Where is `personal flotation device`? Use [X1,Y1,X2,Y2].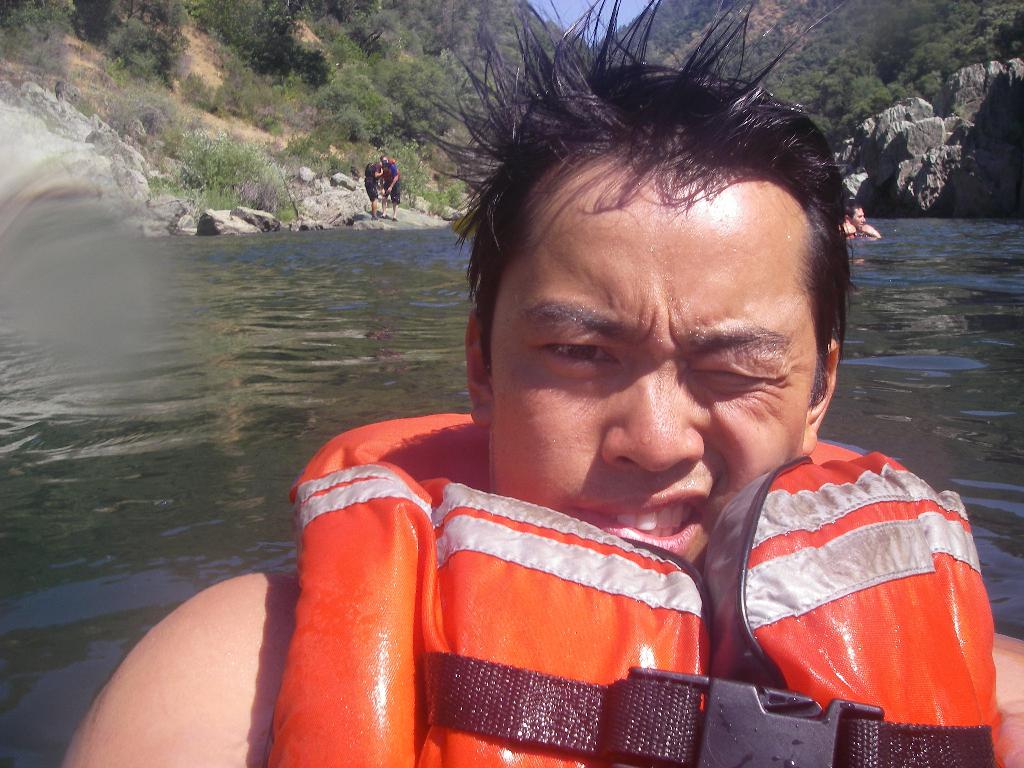
[262,404,1006,767].
